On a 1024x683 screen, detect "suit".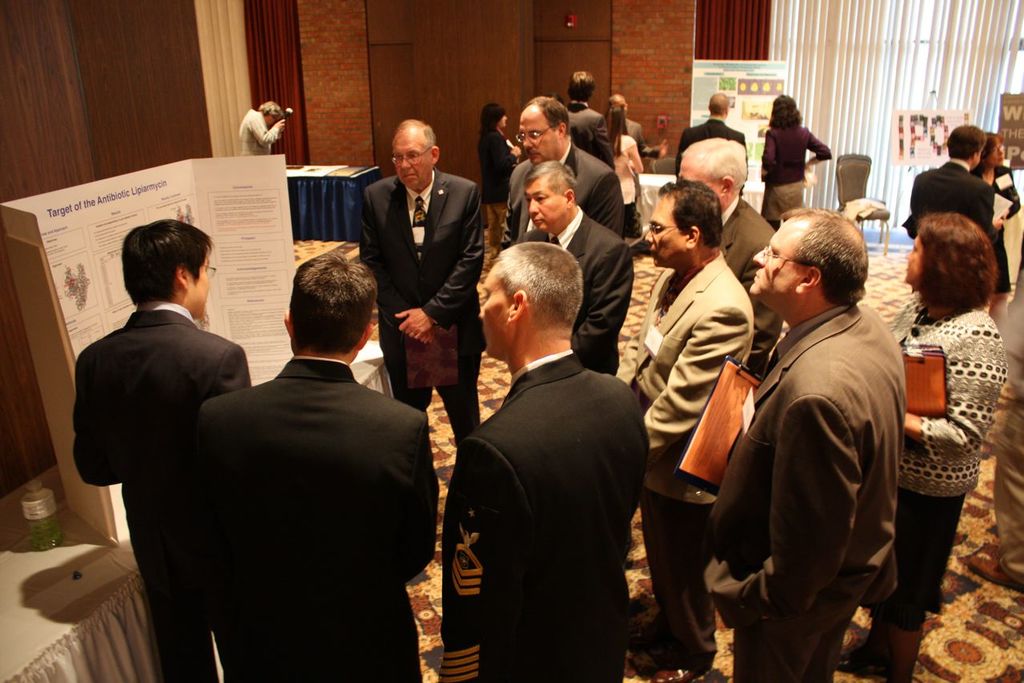
detection(715, 195, 786, 374).
